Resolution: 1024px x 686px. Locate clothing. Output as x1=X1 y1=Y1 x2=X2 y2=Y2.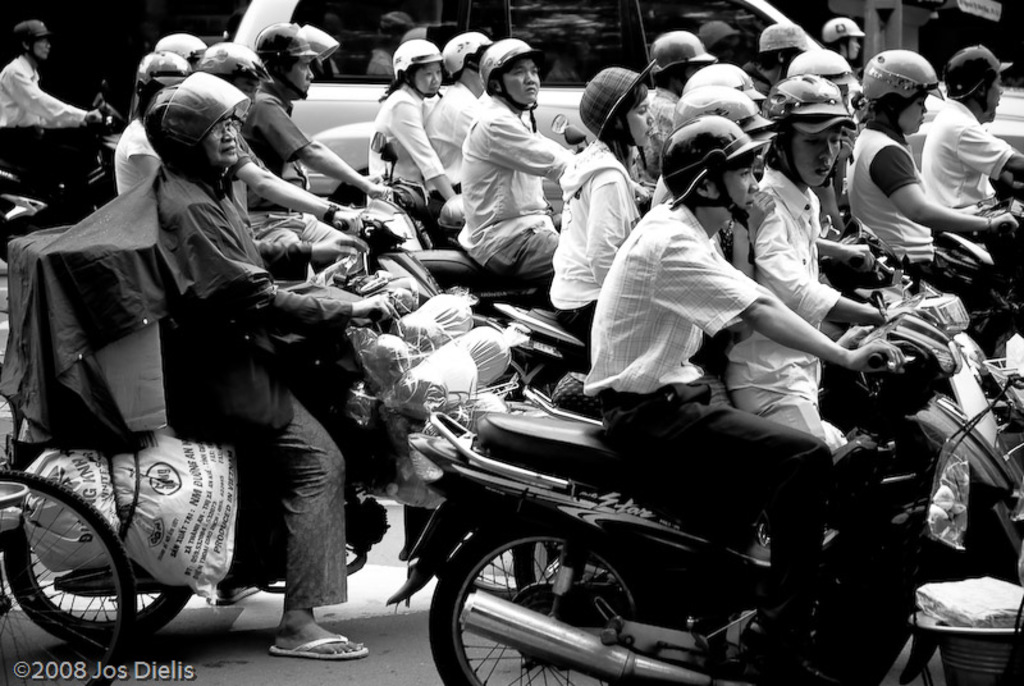
x1=116 y1=111 x2=163 y2=195.
